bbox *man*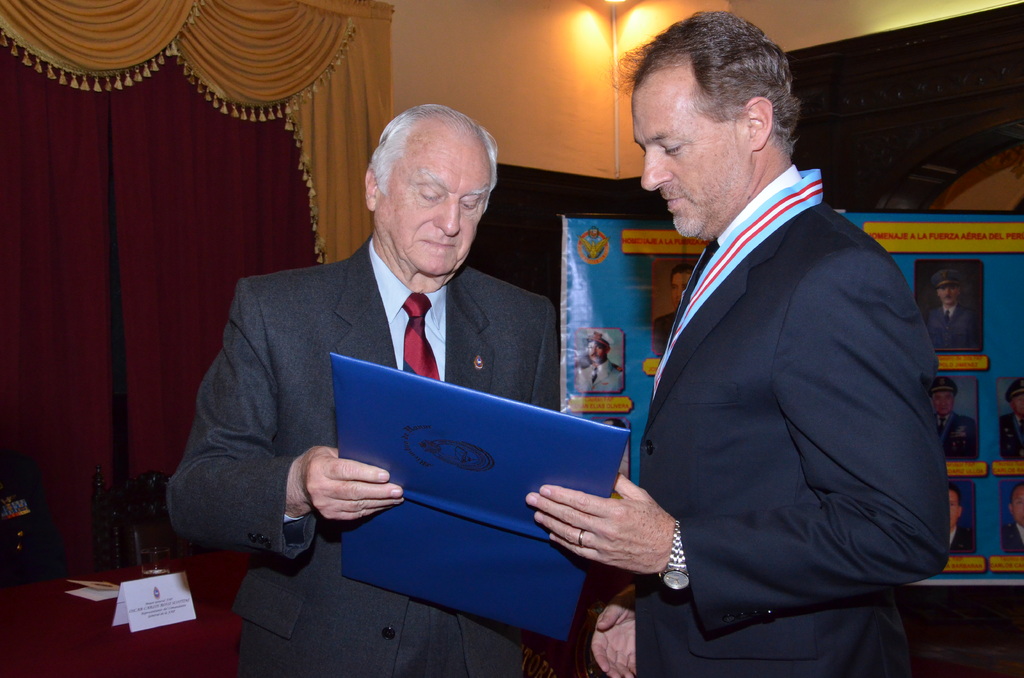
x1=157 y1=104 x2=559 y2=673
